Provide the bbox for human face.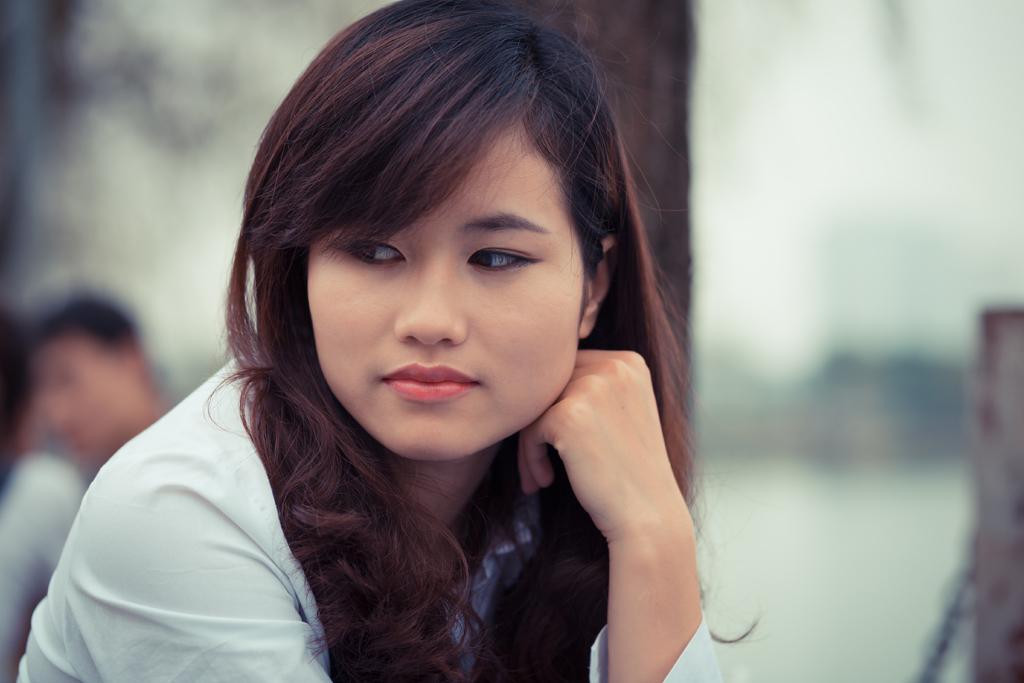
bbox=[307, 132, 588, 459].
